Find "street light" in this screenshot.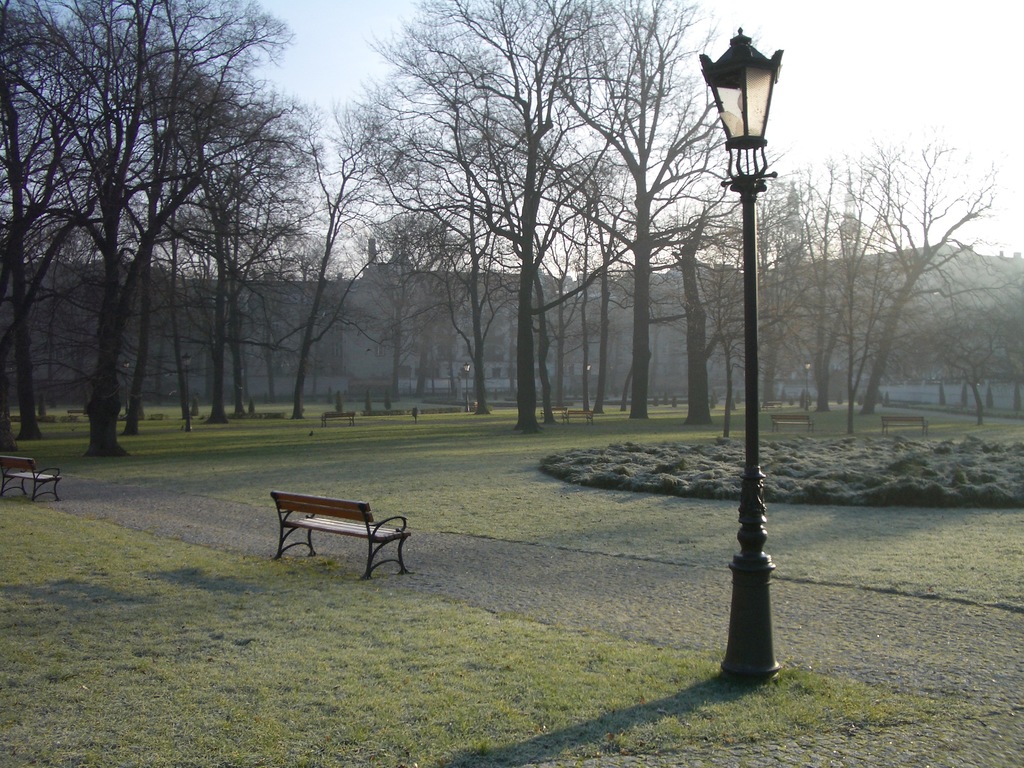
The bounding box for "street light" is bbox=(584, 363, 593, 380).
